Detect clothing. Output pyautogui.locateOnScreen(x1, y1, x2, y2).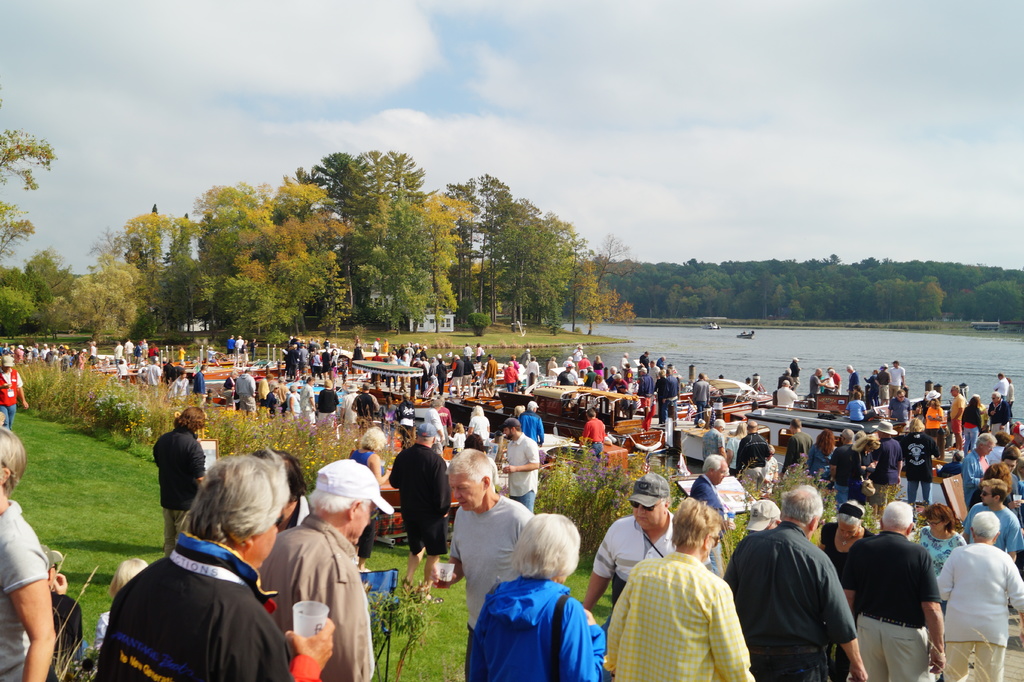
pyautogui.locateOnScreen(3, 406, 17, 425).
